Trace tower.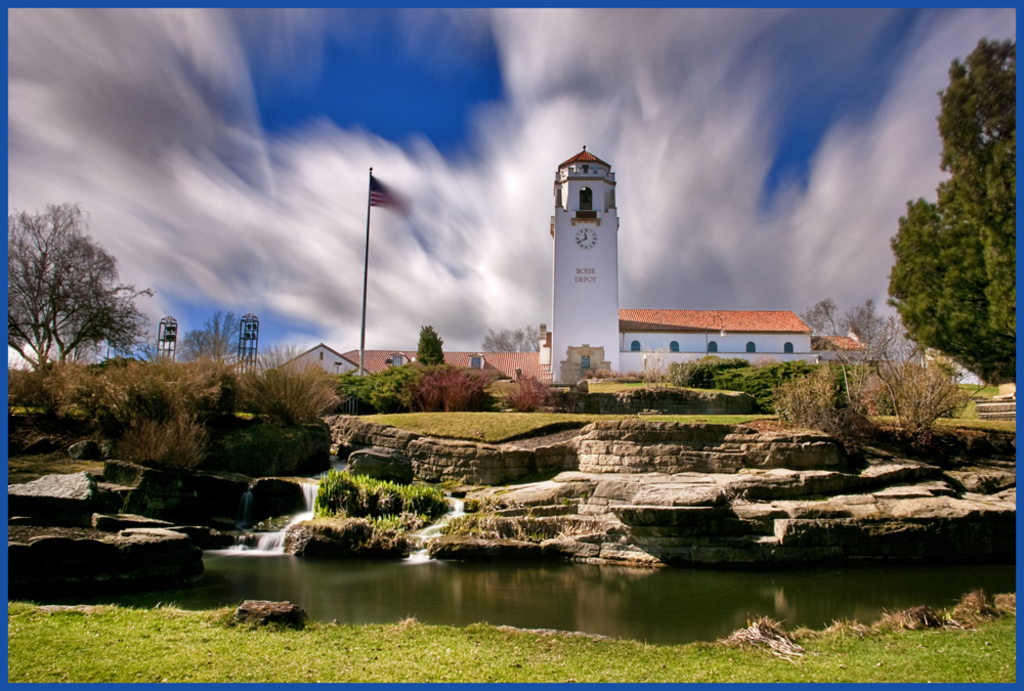
Traced to box(237, 306, 261, 362).
